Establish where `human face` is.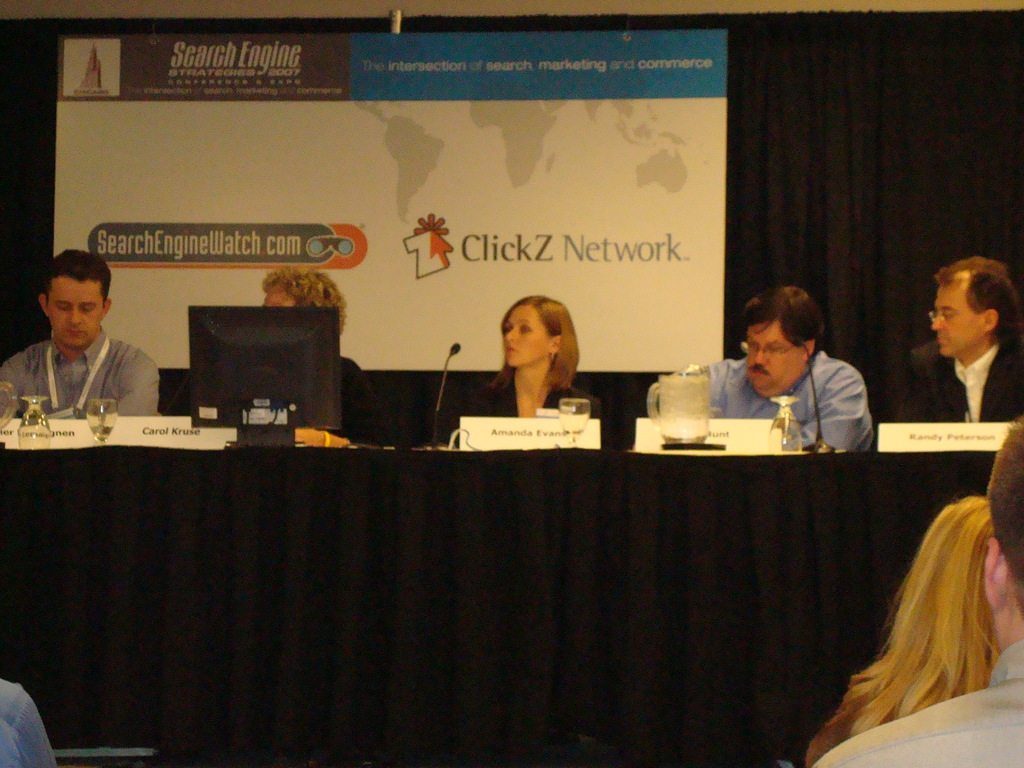
Established at [931, 282, 984, 358].
